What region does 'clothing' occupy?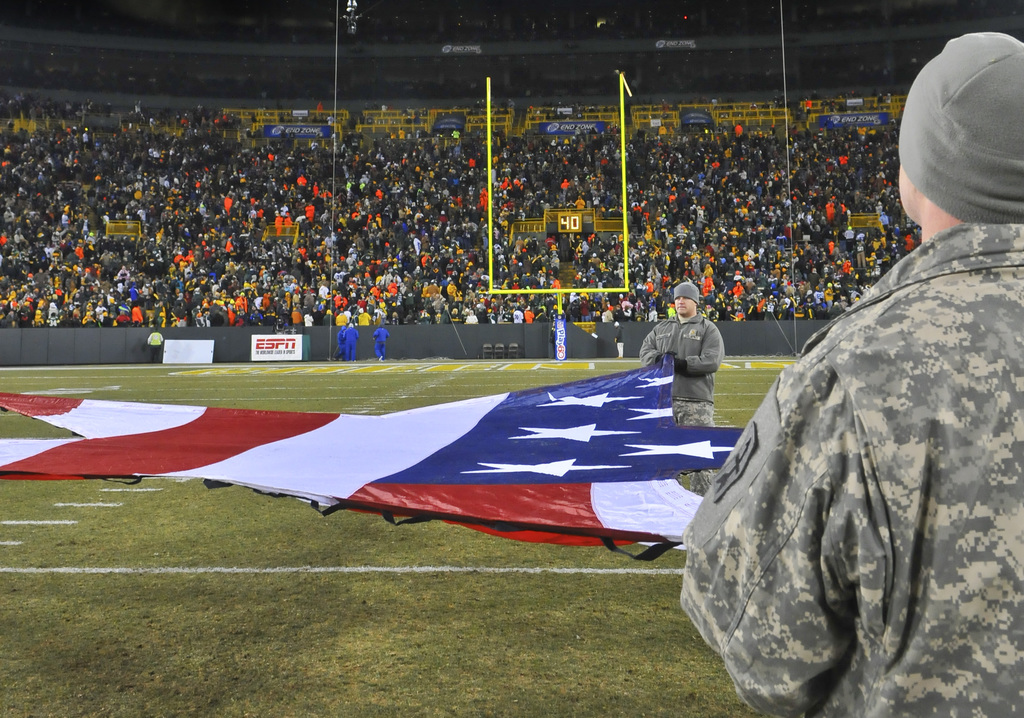
crop(698, 277, 710, 292).
